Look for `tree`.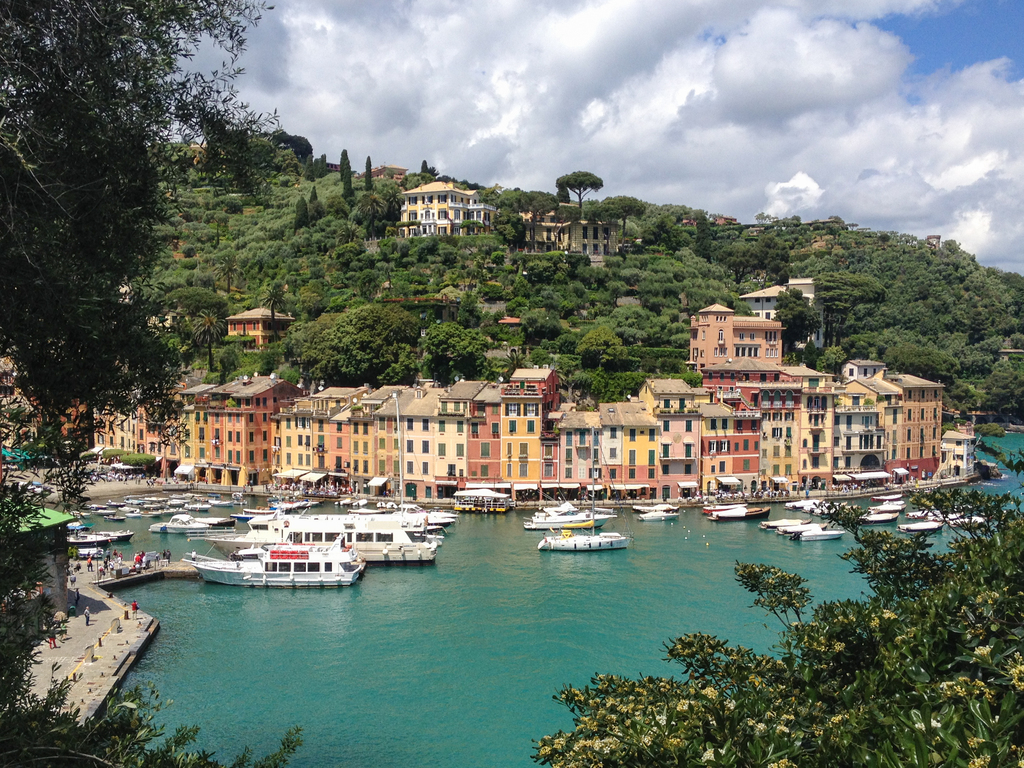
Found: 551,170,604,219.
